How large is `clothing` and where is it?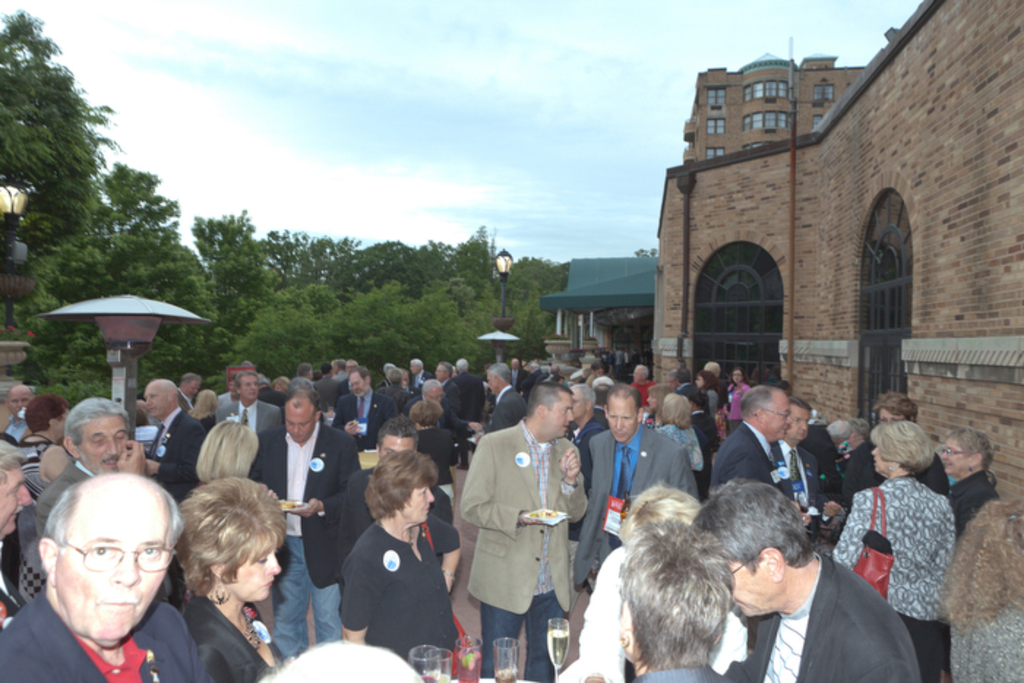
Bounding box: l=742, t=548, r=925, b=682.
